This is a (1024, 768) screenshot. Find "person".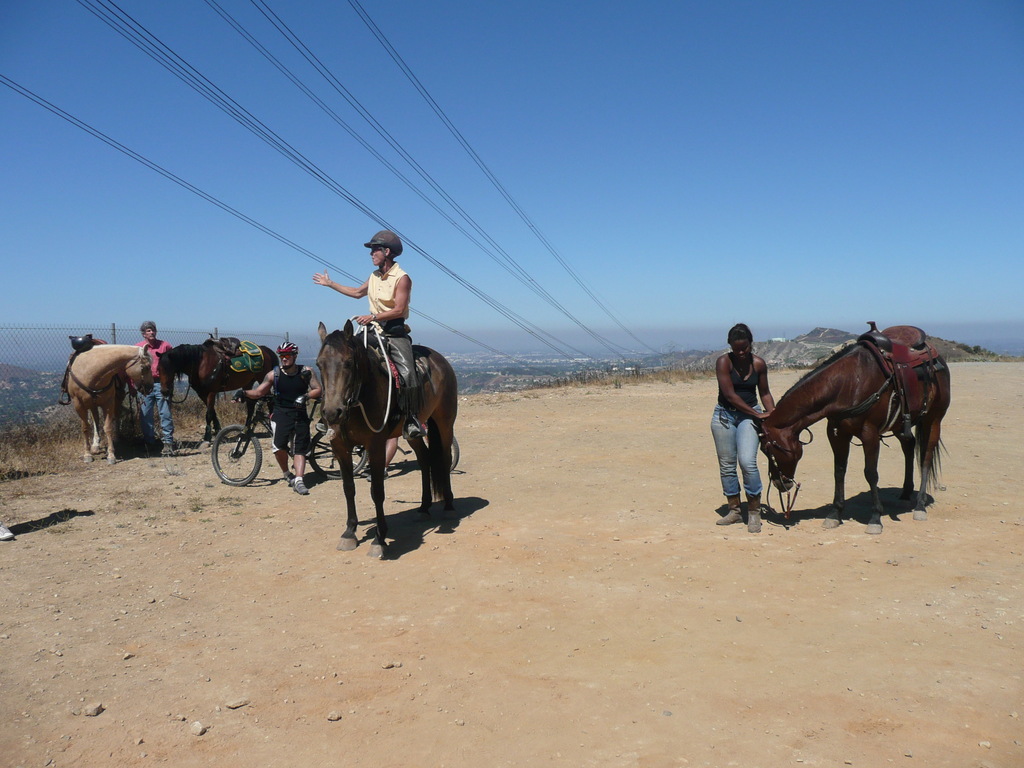
Bounding box: left=708, top=324, right=776, bottom=534.
